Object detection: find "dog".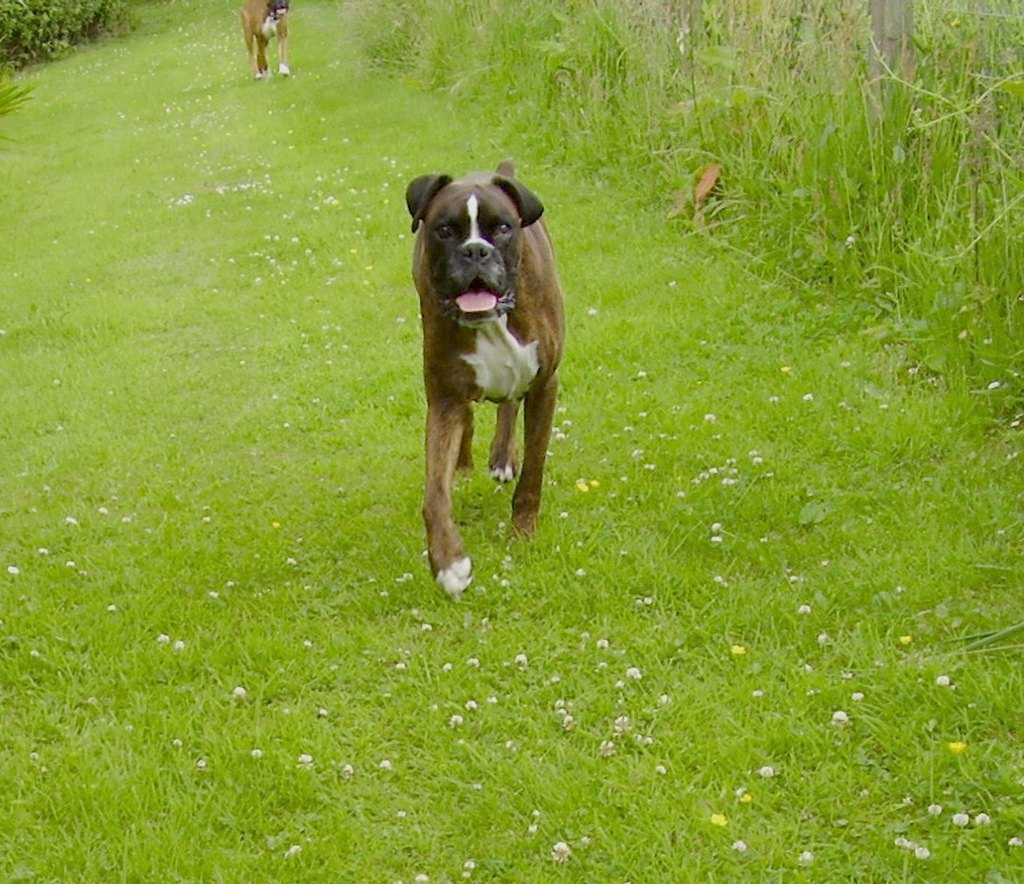
396, 154, 568, 590.
